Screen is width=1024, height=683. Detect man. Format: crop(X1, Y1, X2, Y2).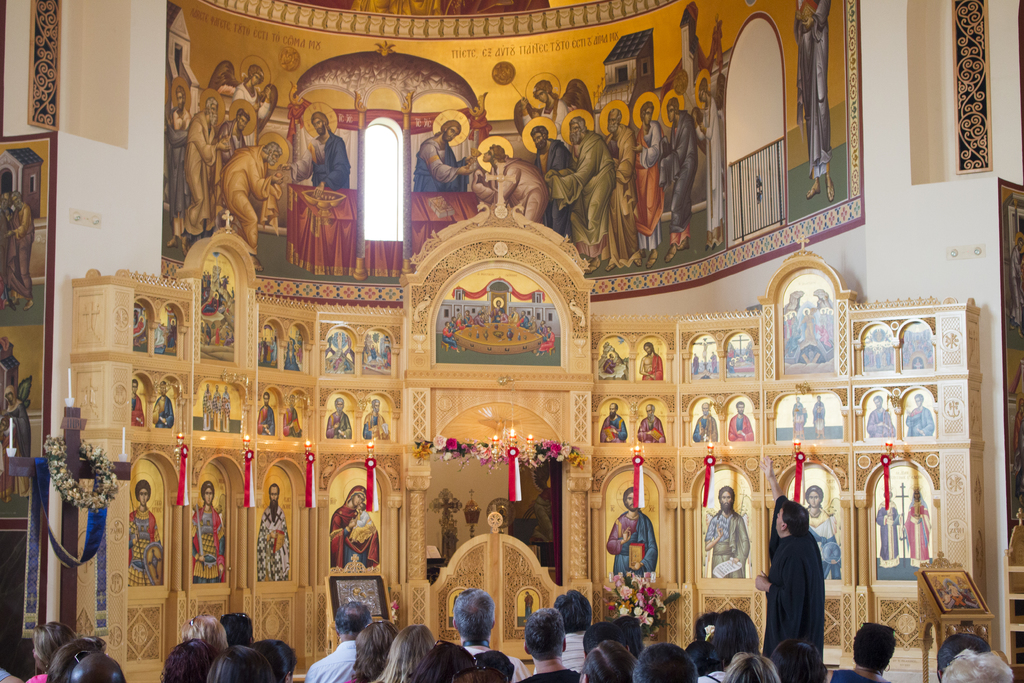
crop(607, 105, 636, 265).
